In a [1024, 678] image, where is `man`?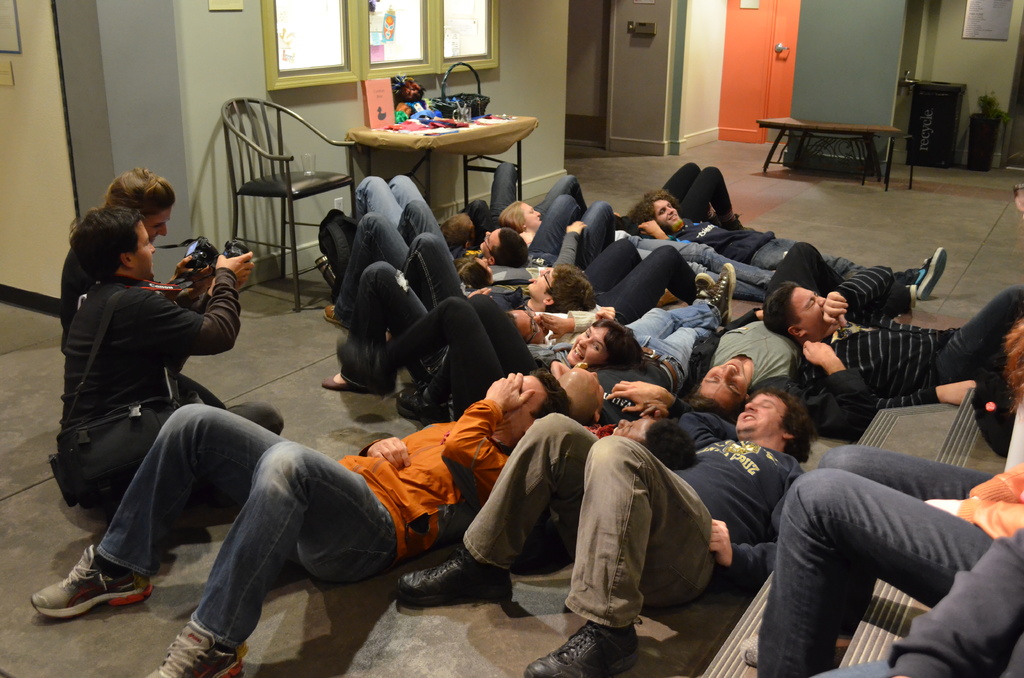
box(31, 370, 575, 677).
